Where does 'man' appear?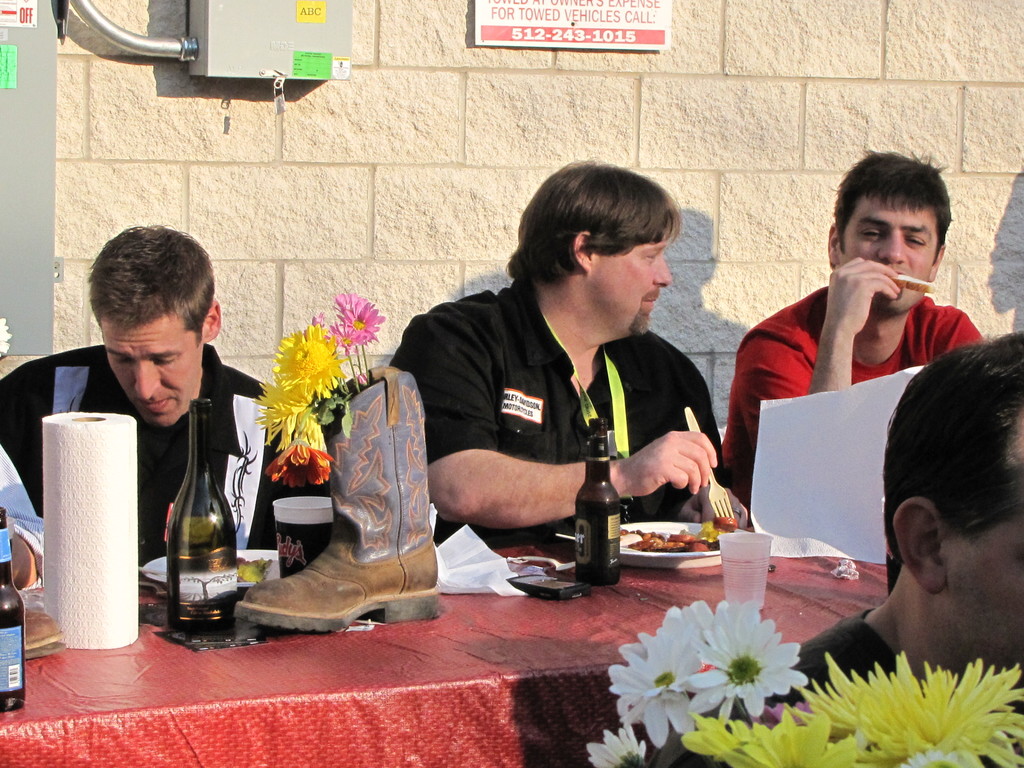
Appears at [left=0, top=223, right=277, bottom=561].
